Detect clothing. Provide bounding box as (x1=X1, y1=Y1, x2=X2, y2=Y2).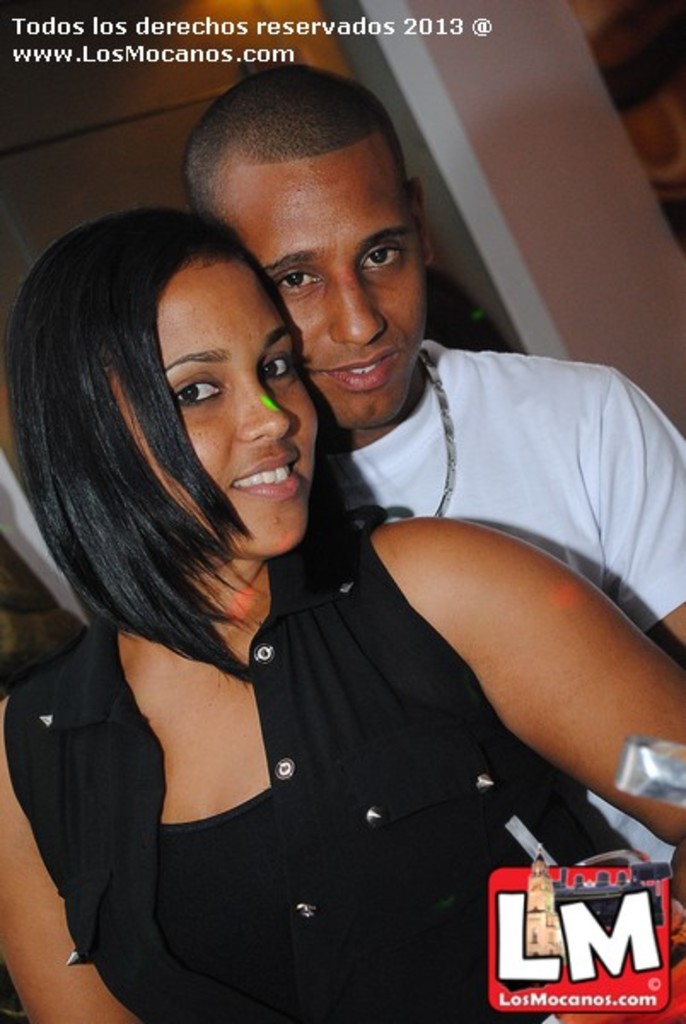
(x1=2, y1=512, x2=637, y2=1022).
